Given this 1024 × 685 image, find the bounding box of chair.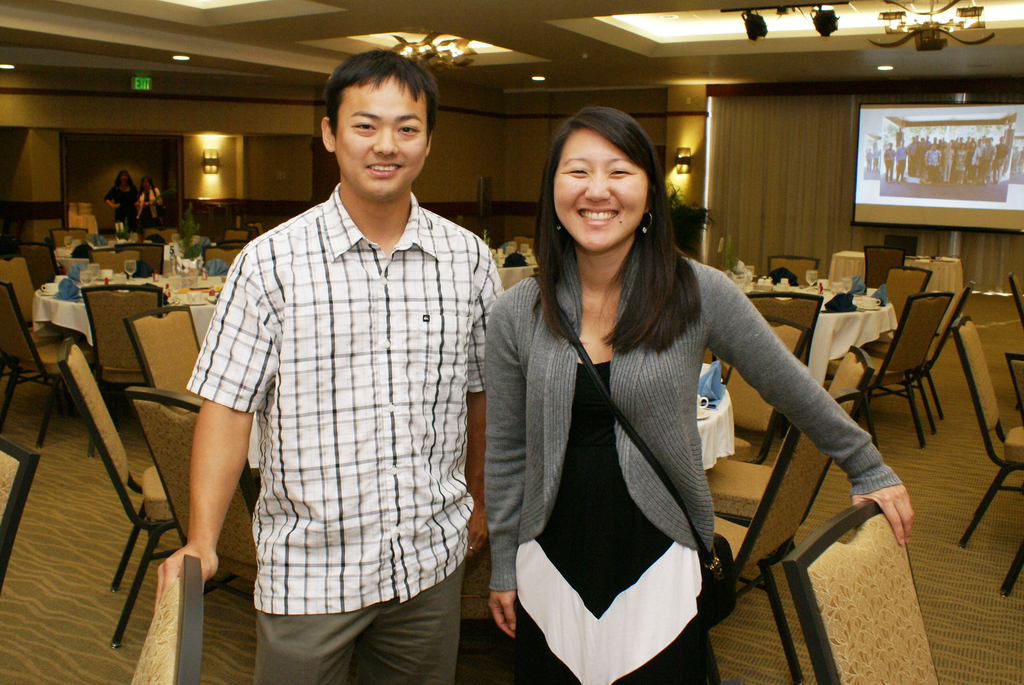
{"left": 81, "top": 283, "right": 172, "bottom": 459}.
